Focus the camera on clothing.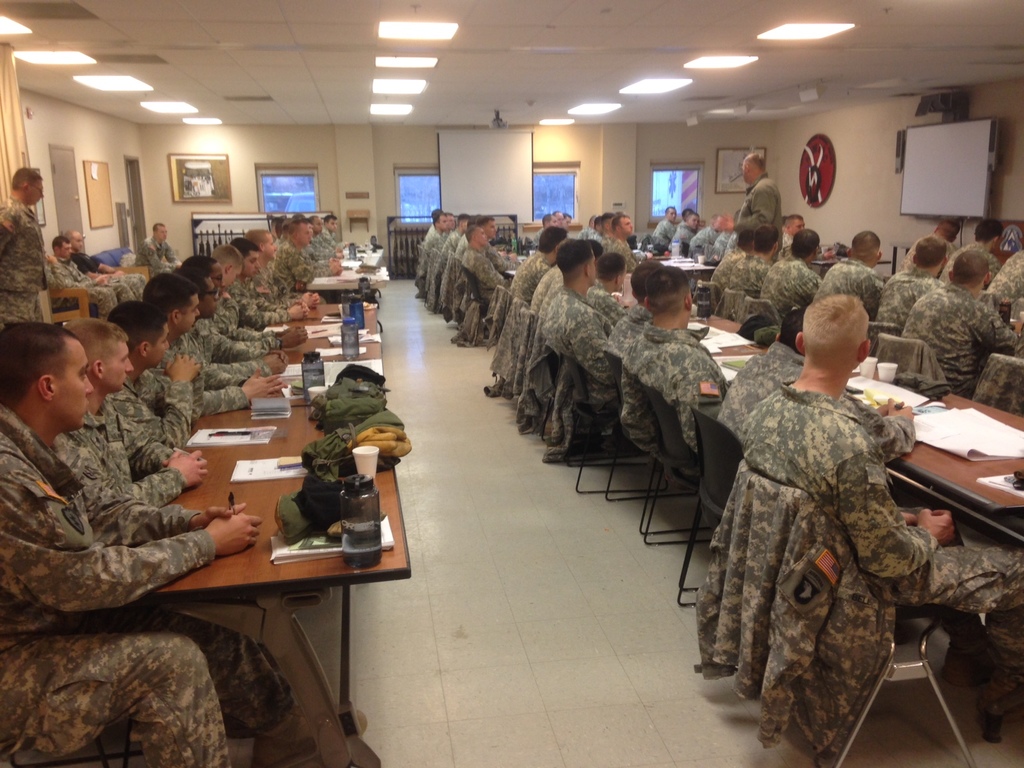
Focus region: <bbox>744, 378, 1023, 702</bbox>.
